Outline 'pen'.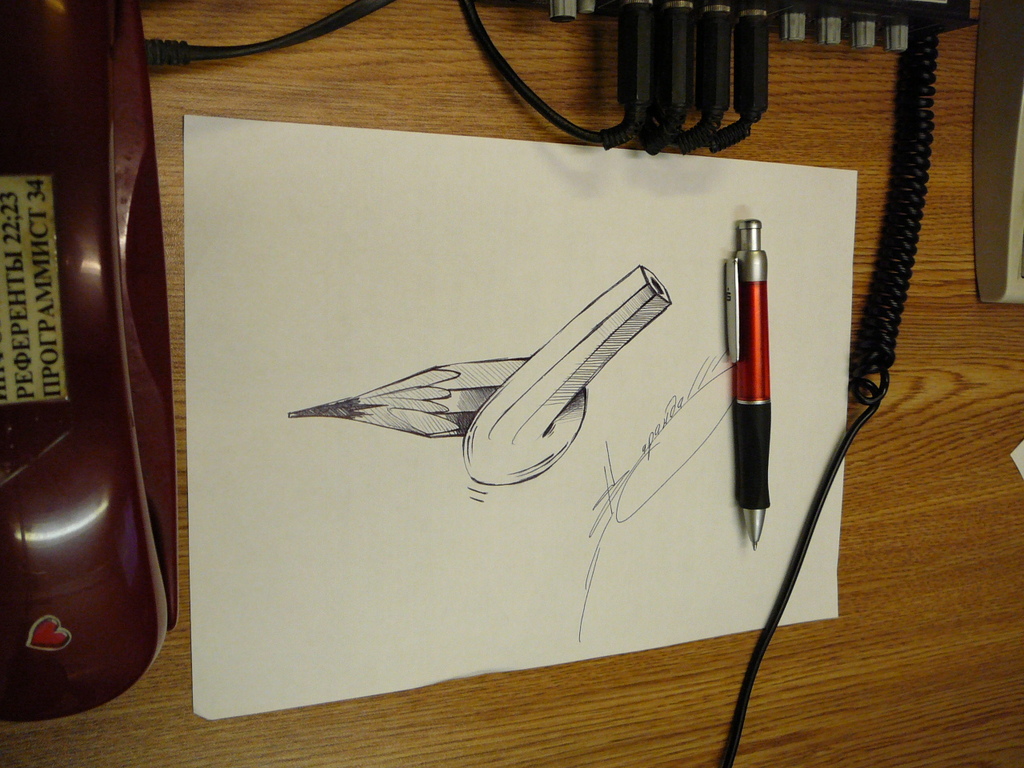
Outline: rect(722, 221, 774, 557).
